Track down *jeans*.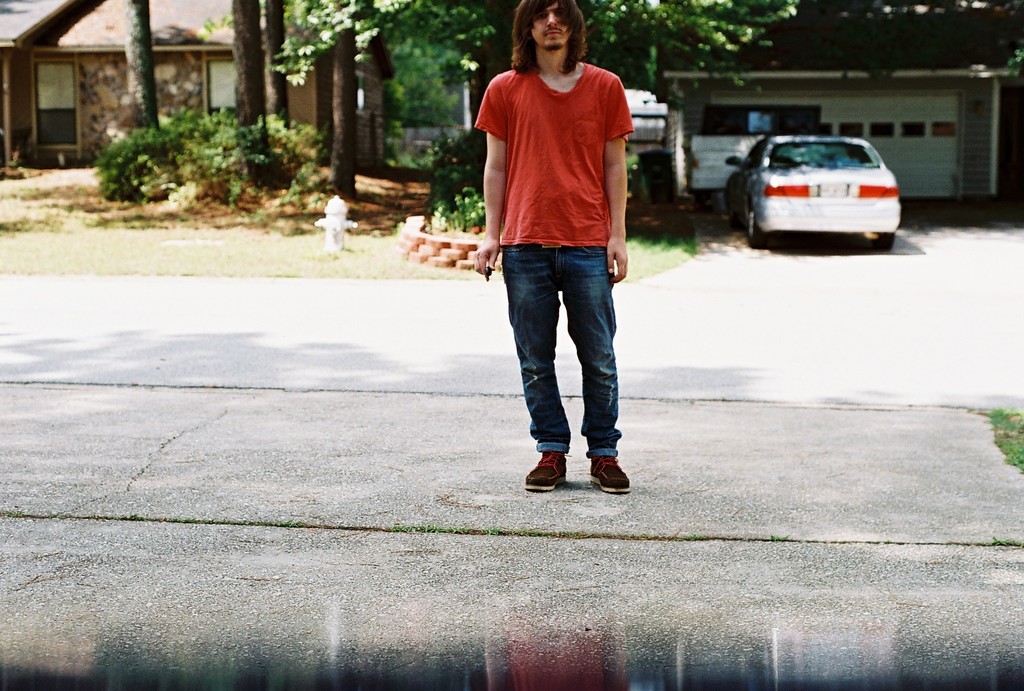
Tracked to [504, 241, 621, 456].
